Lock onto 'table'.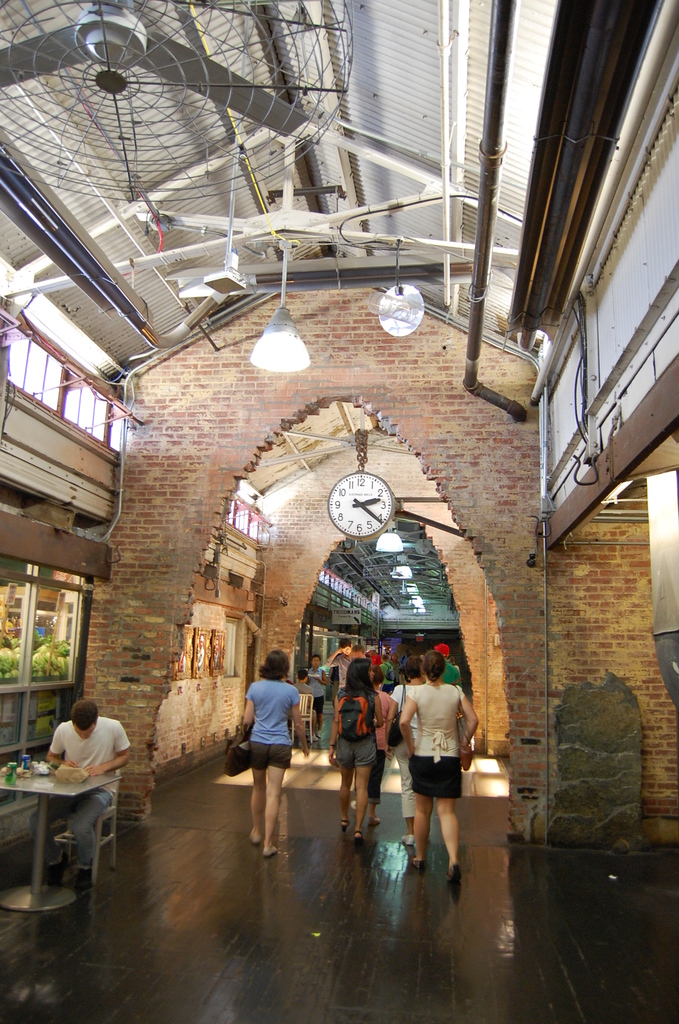
Locked: box(13, 762, 144, 920).
